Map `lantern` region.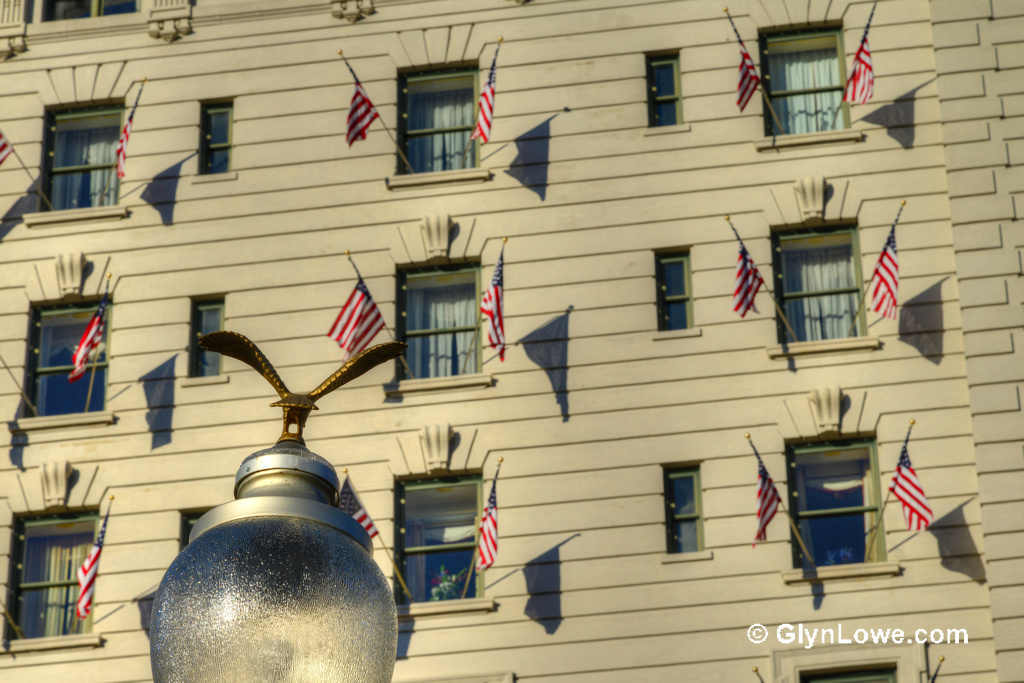
Mapped to [left=143, top=278, right=398, bottom=671].
